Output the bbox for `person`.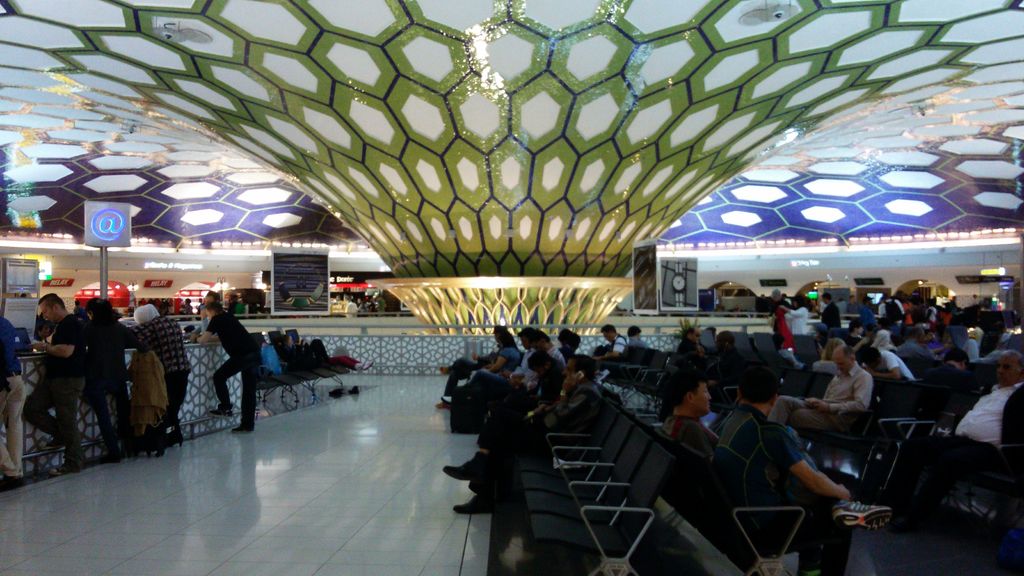
BBox(131, 303, 189, 451).
